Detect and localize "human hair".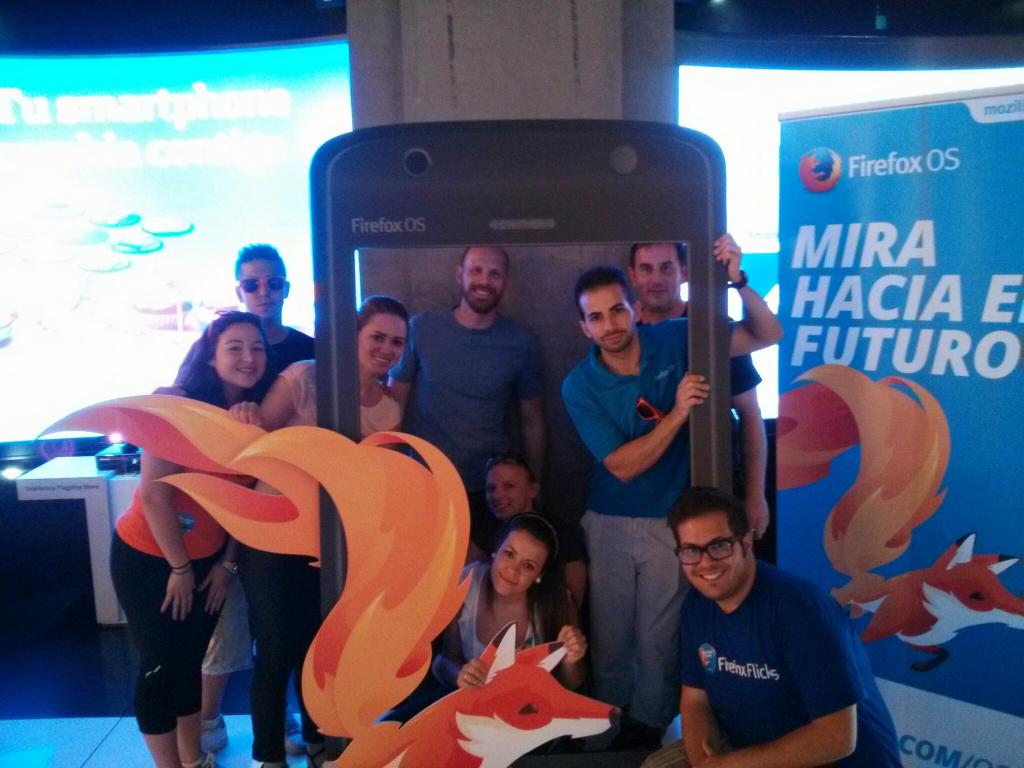
Localized at {"x1": 661, "y1": 483, "x2": 751, "y2": 543}.
